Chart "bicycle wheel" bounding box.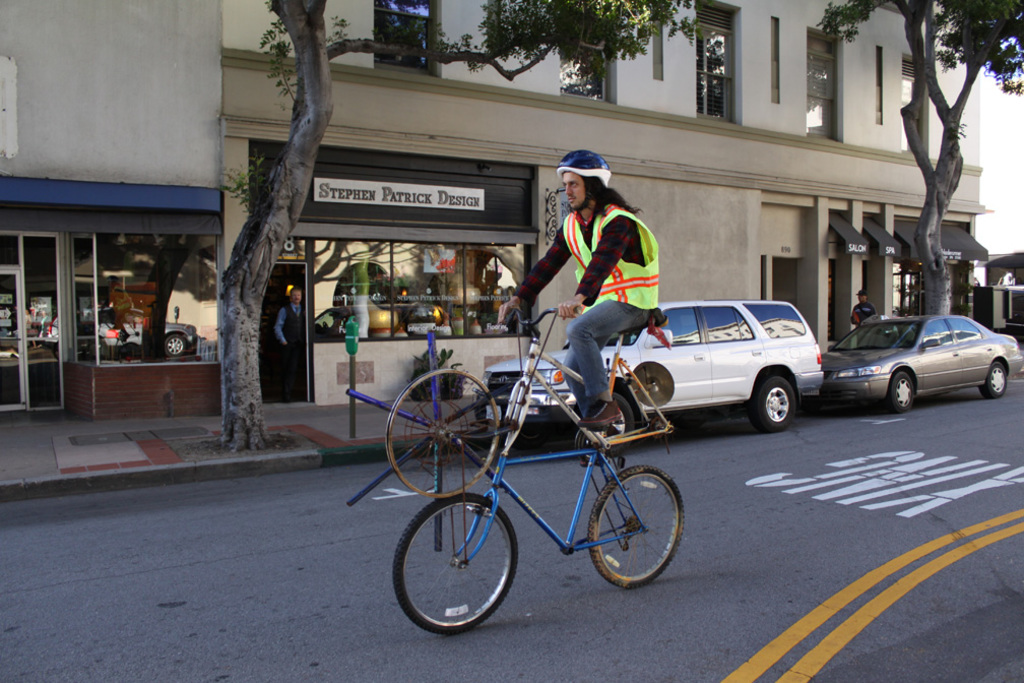
Charted: 583:464:685:589.
